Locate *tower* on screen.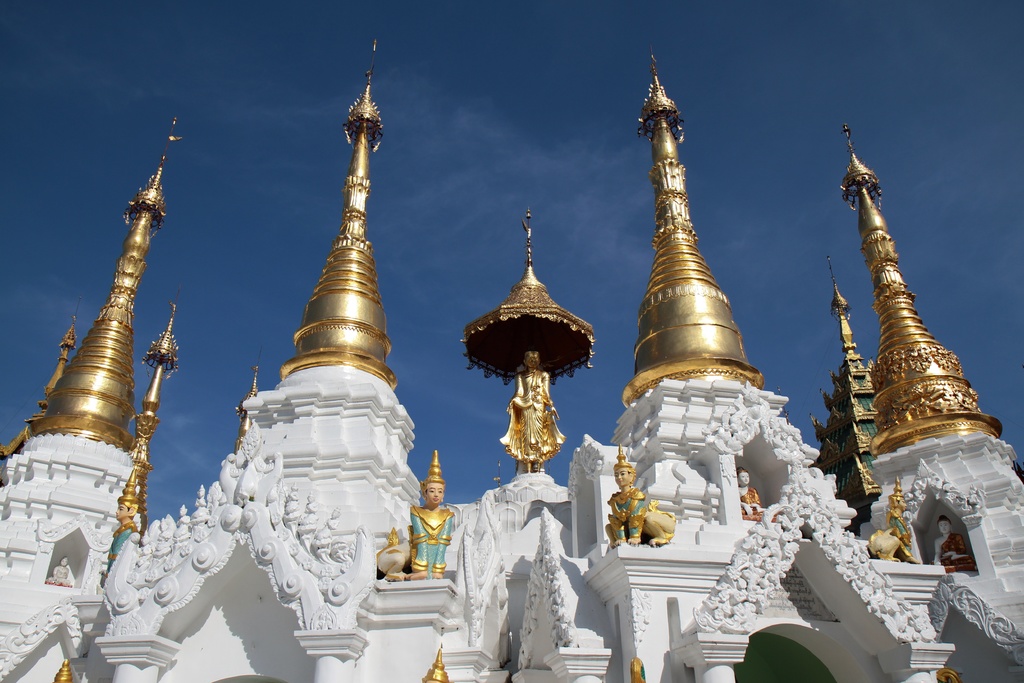
On screen at rect(581, 58, 805, 682).
